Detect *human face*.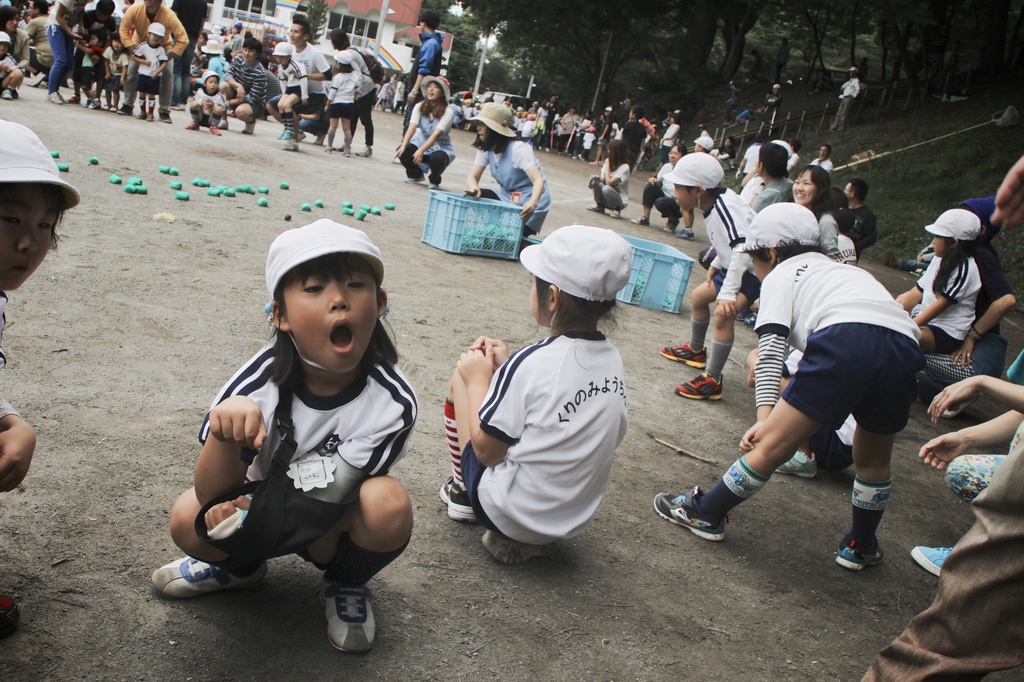
Detected at BBox(772, 86, 780, 94).
